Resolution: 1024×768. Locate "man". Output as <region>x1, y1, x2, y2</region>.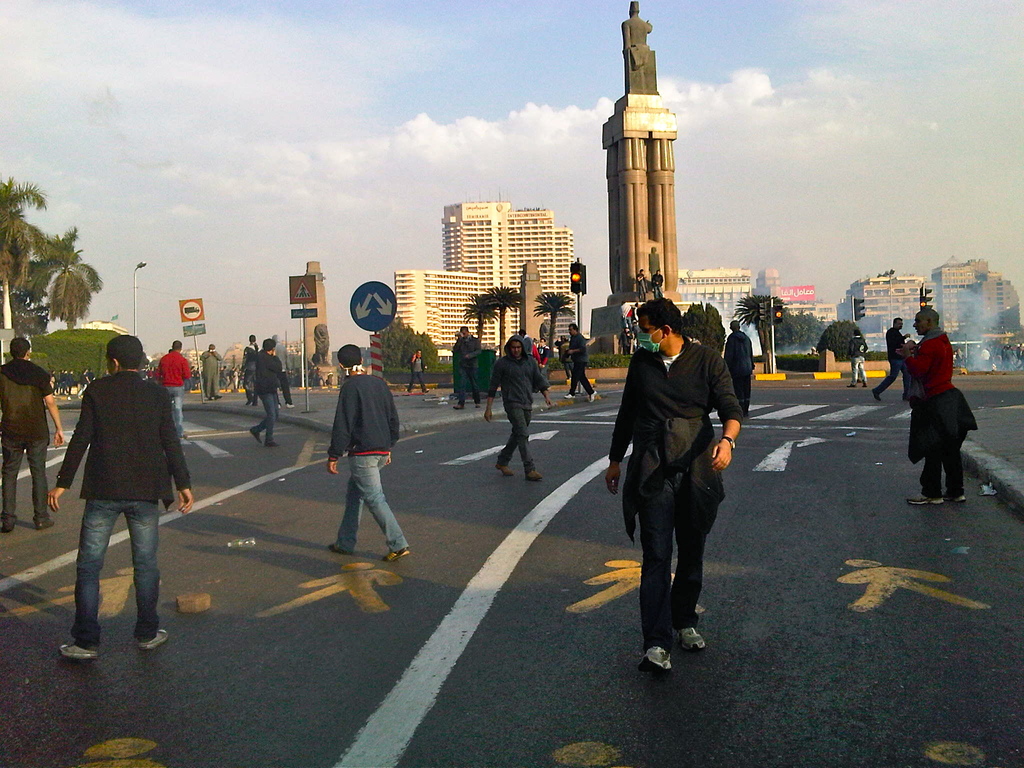
<region>636, 268, 648, 302</region>.
